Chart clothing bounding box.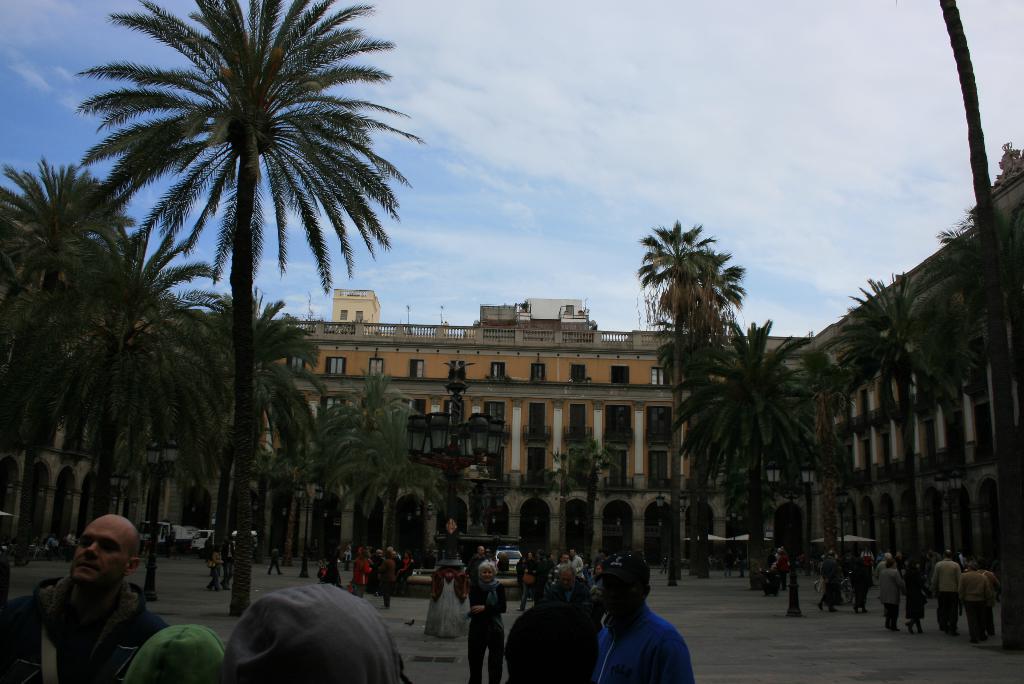
Charted: l=467, t=577, r=509, b=683.
